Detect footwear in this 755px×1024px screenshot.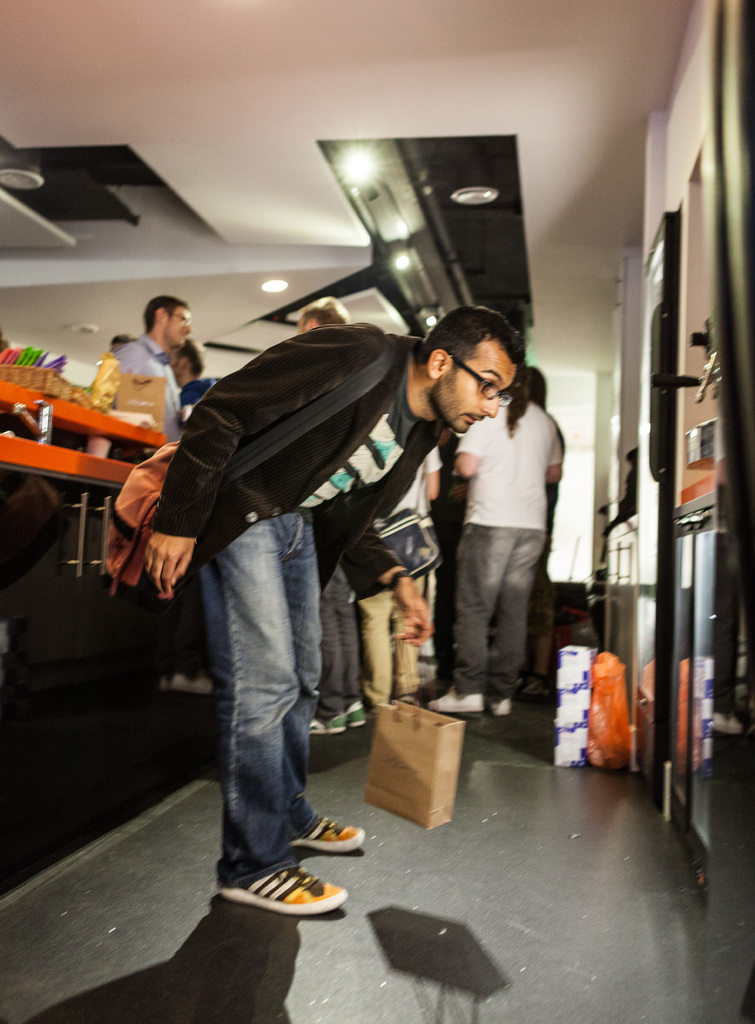
Detection: 207:842:348:924.
